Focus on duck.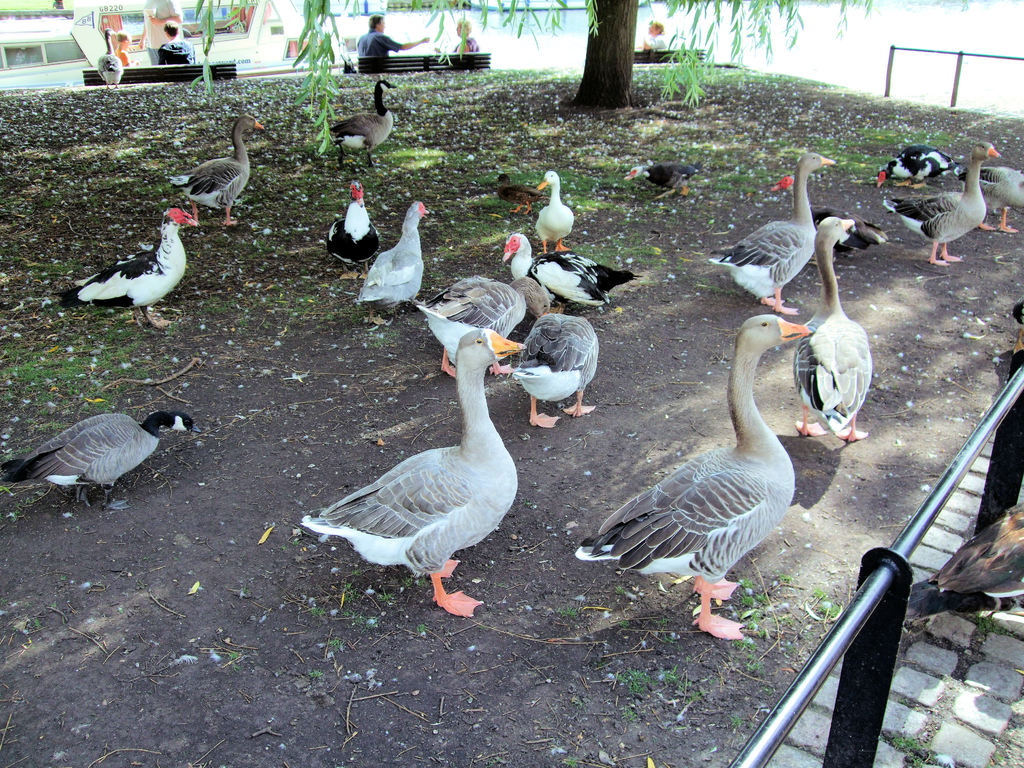
Focused at (x1=710, y1=150, x2=831, y2=309).
